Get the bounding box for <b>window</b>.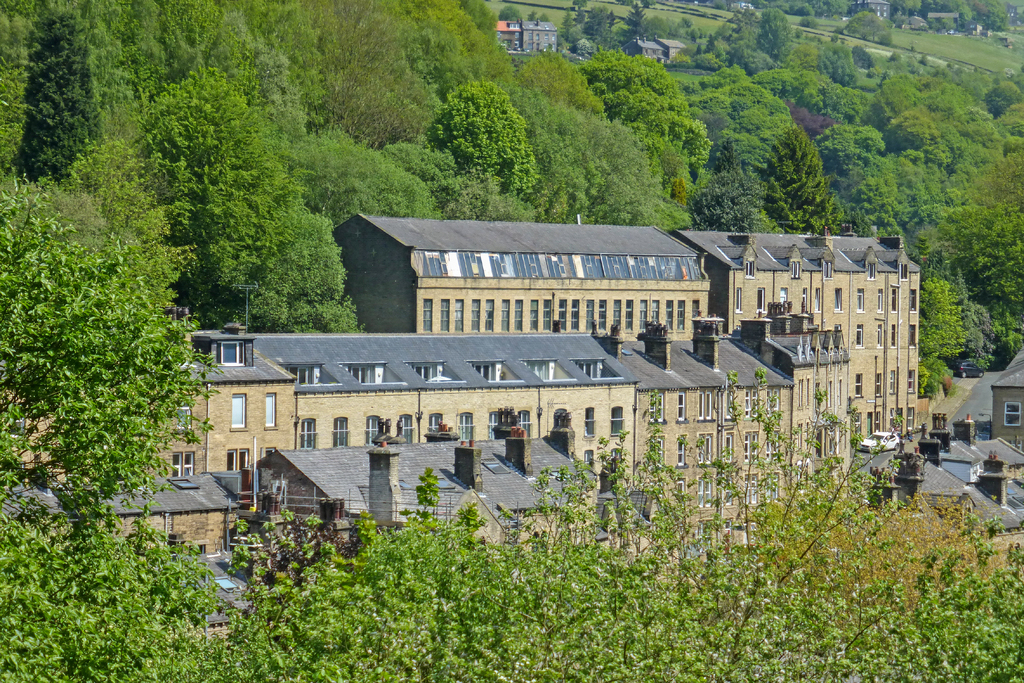
left=910, top=325, right=913, bottom=343.
